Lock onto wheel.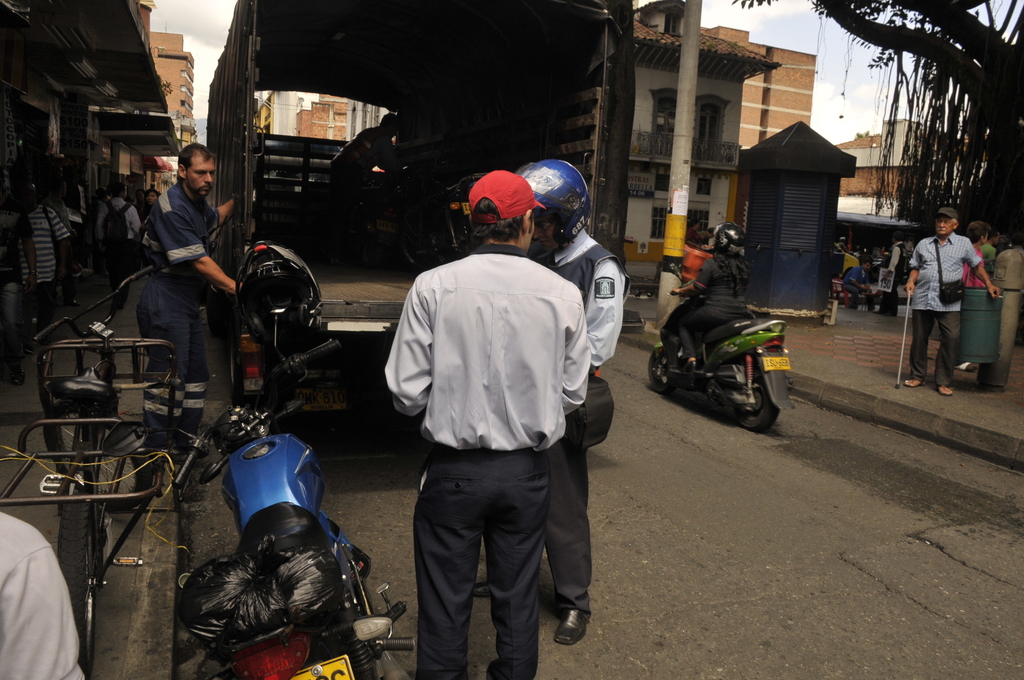
Locked: 720 337 792 425.
